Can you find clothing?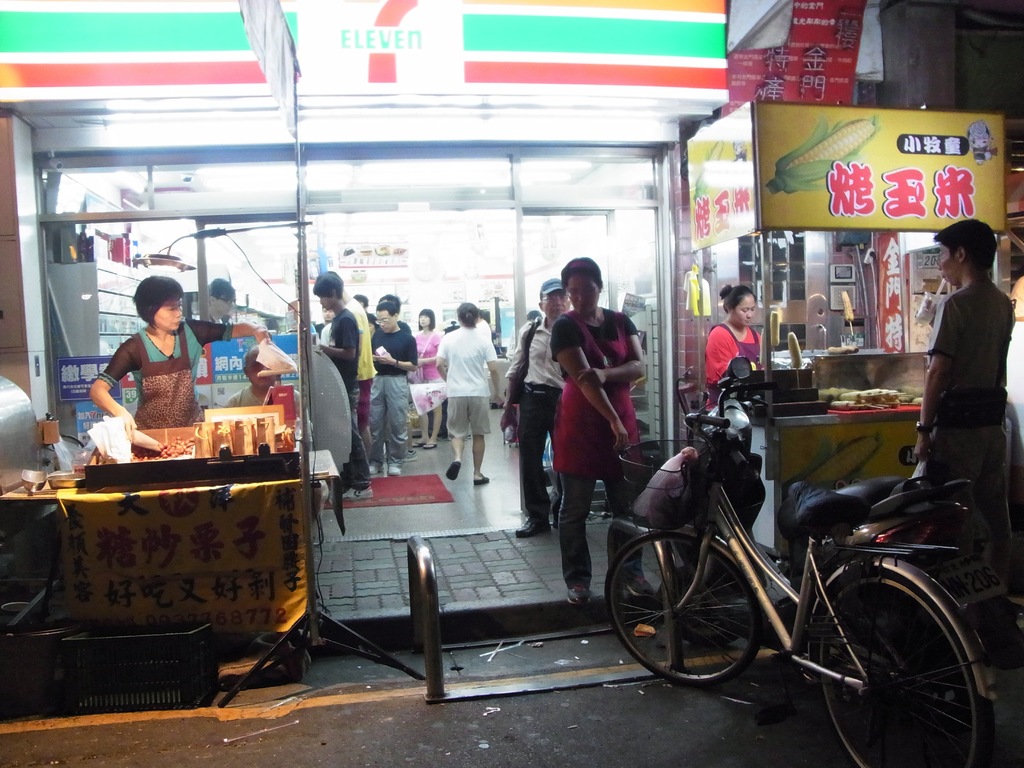
Yes, bounding box: [704, 321, 762, 408].
